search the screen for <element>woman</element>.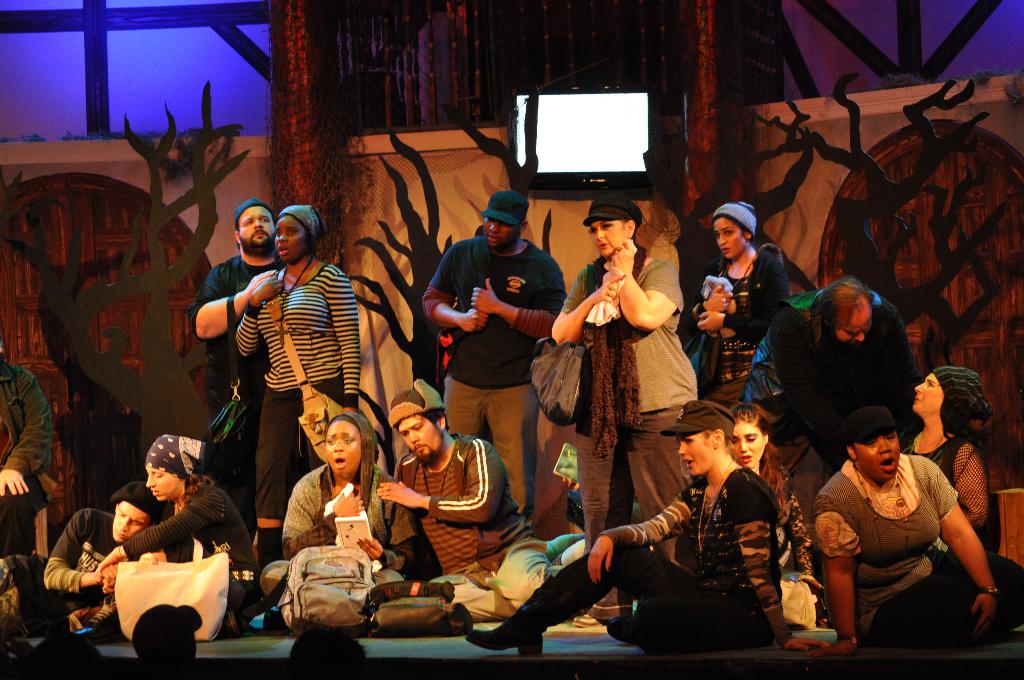
Found at <bbox>550, 193, 700, 636</bbox>.
